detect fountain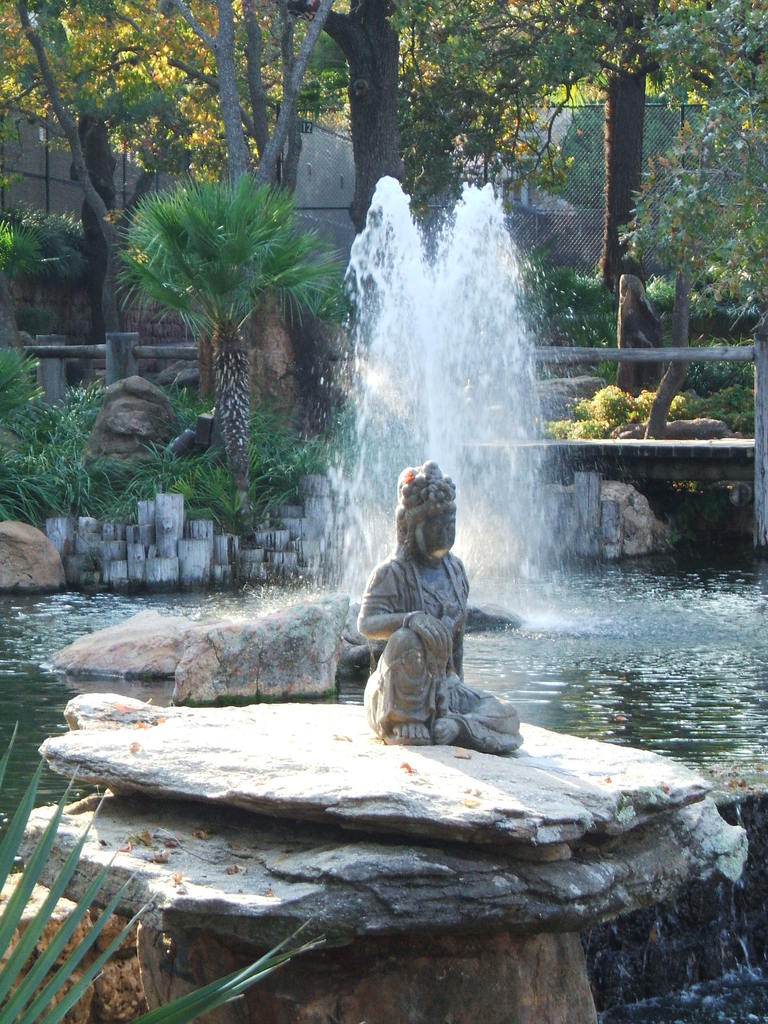
x1=278, y1=160, x2=593, y2=661
